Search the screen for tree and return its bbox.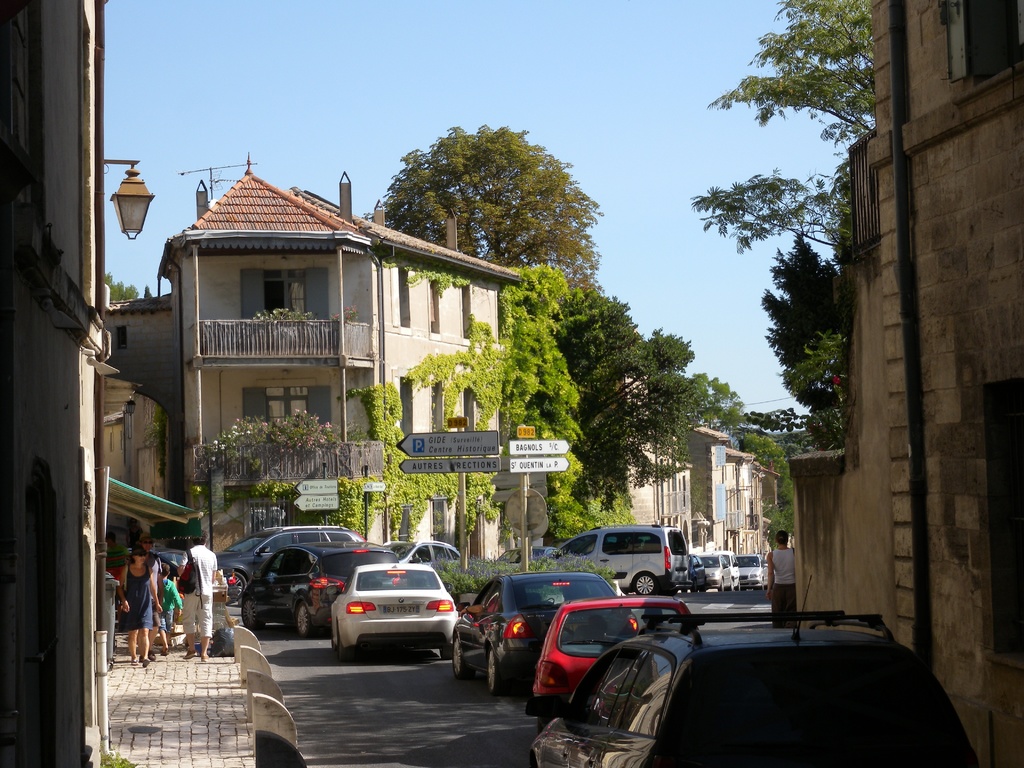
Found: x1=733 y1=426 x2=809 y2=540.
